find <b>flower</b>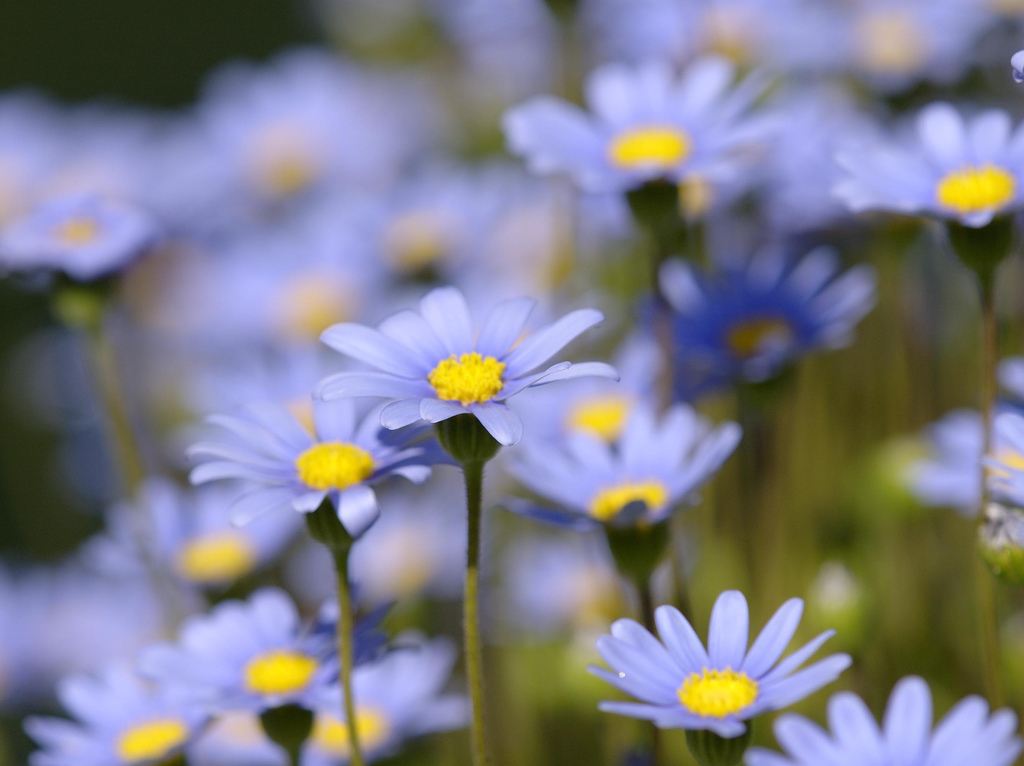
<bbox>311, 288, 651, 453</bbox>
